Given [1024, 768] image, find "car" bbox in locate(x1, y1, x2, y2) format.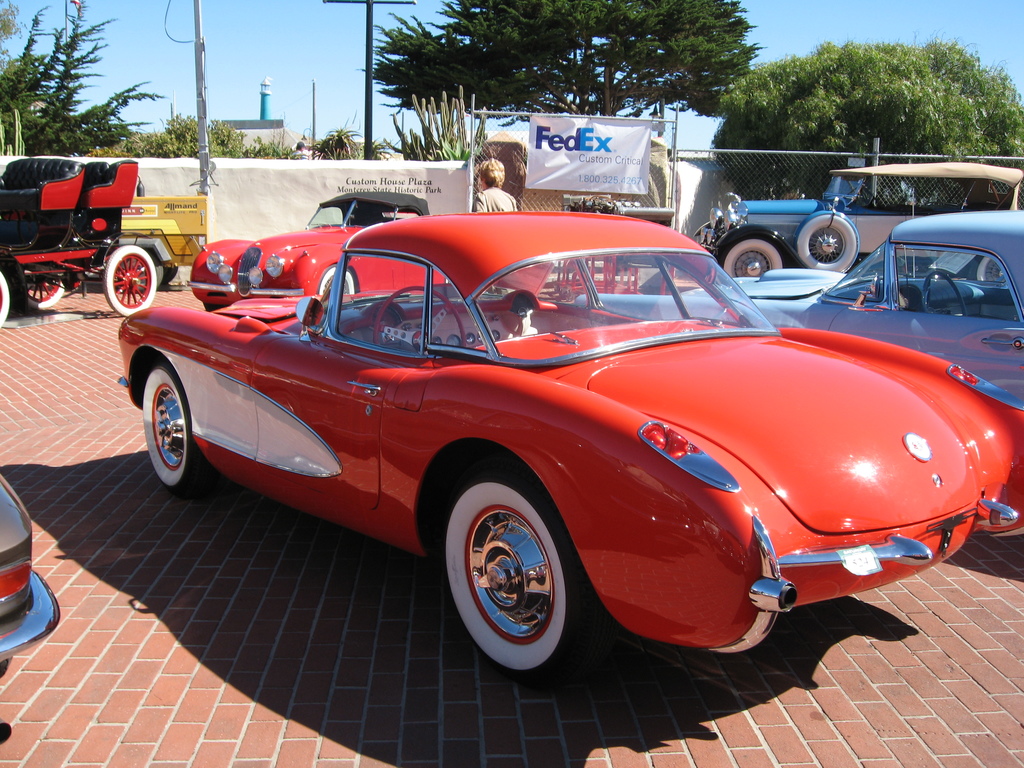
locate(0, 151, 157, 326).
